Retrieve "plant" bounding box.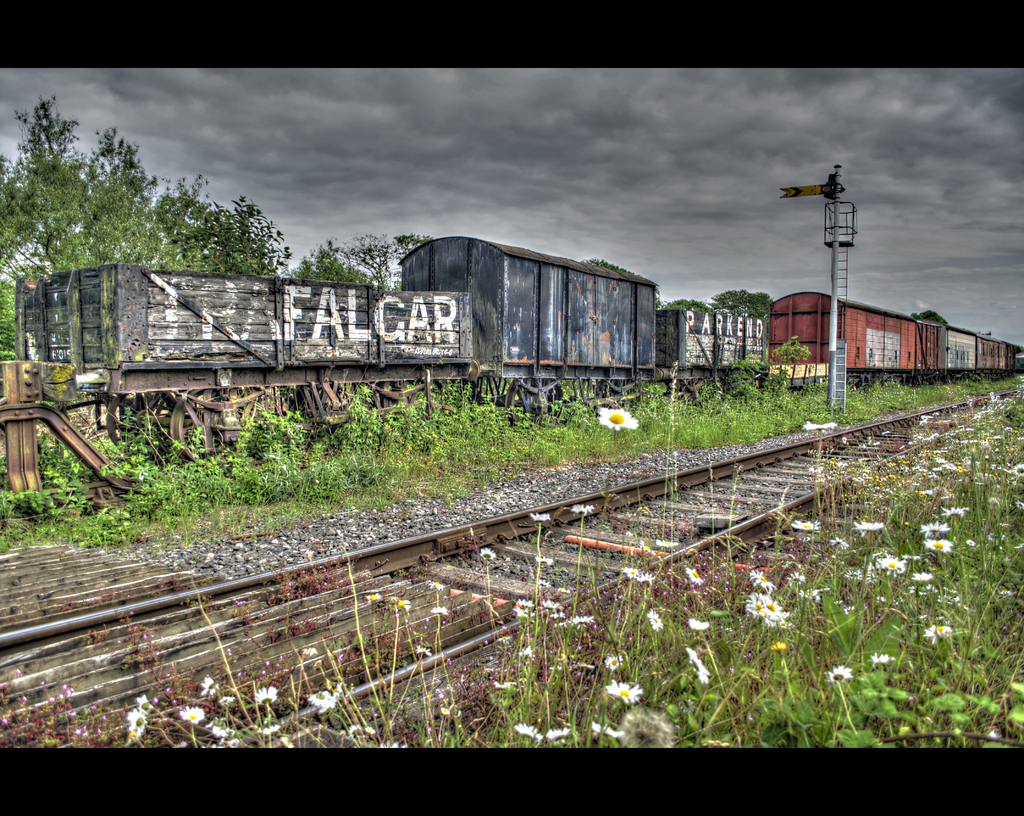
Bounding box: 731:335:813:407.
